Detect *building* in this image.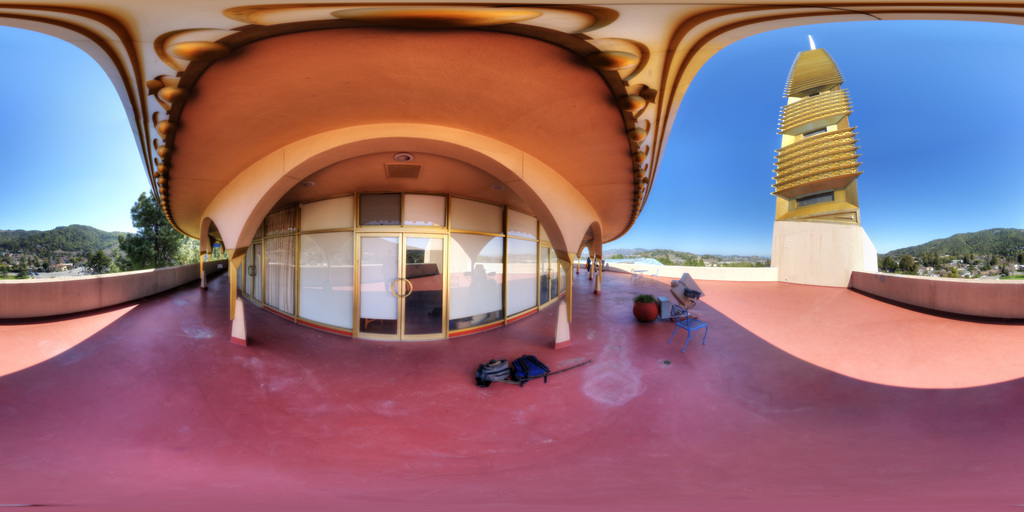
Detection: {"left": 0, "top": 0, "right": 1023, "bottom": 511}.
